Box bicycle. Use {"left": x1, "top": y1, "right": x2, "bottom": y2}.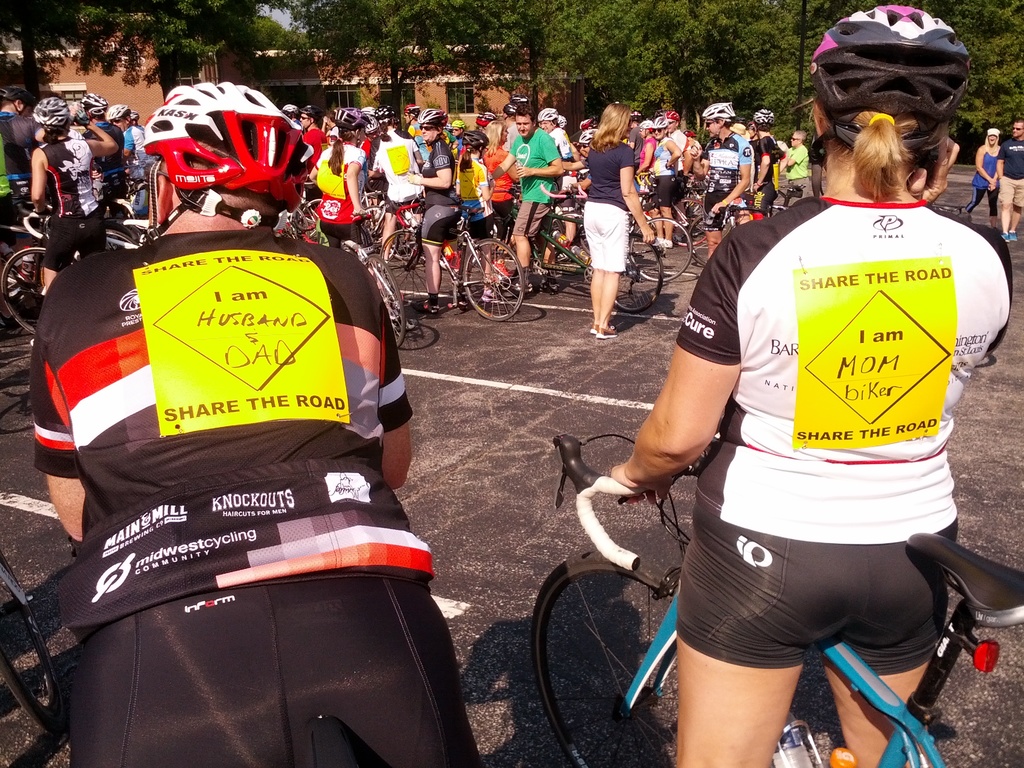
{"left": 531, "top": 433, "right": 1023, "bottom": 764}.
